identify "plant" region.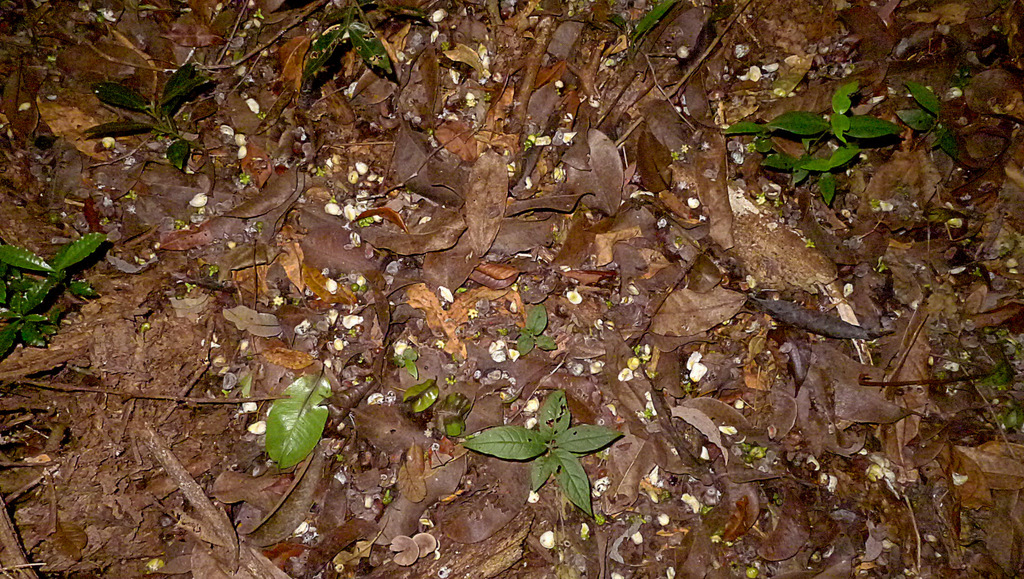
Region: select_region(75, 47, 220, 177).
